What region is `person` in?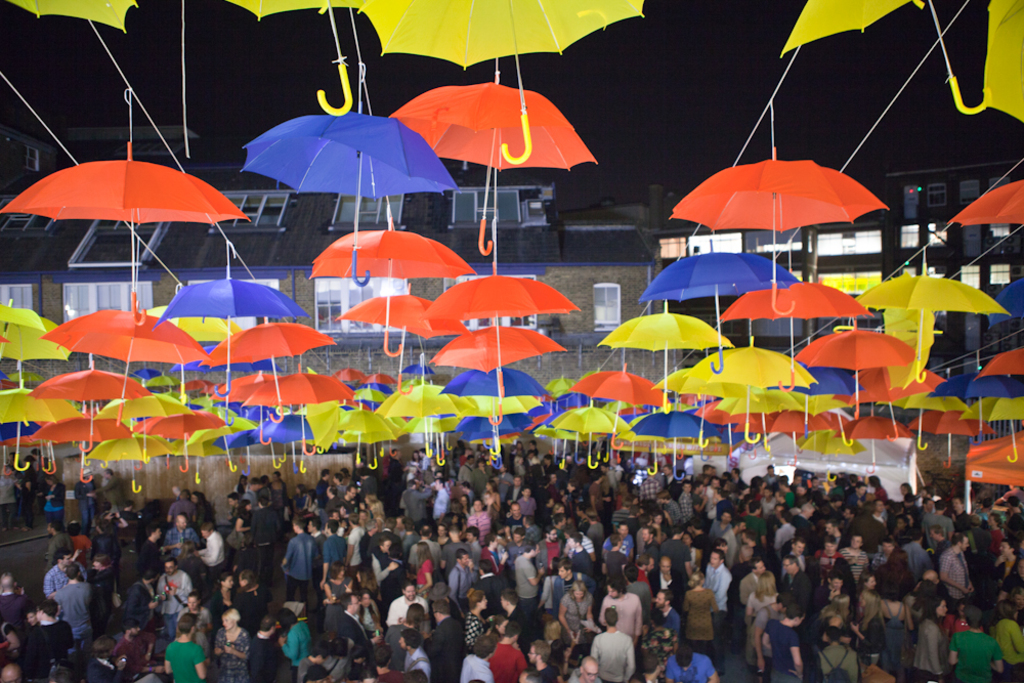
detection(600, 577, 640, 645).
